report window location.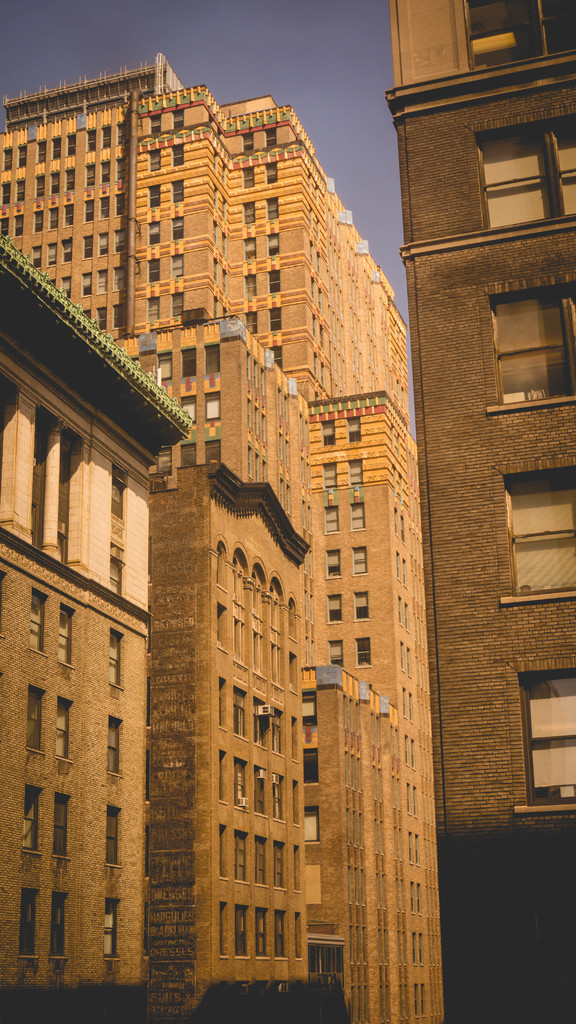
Report: detection(526, 665, 575, 810).
